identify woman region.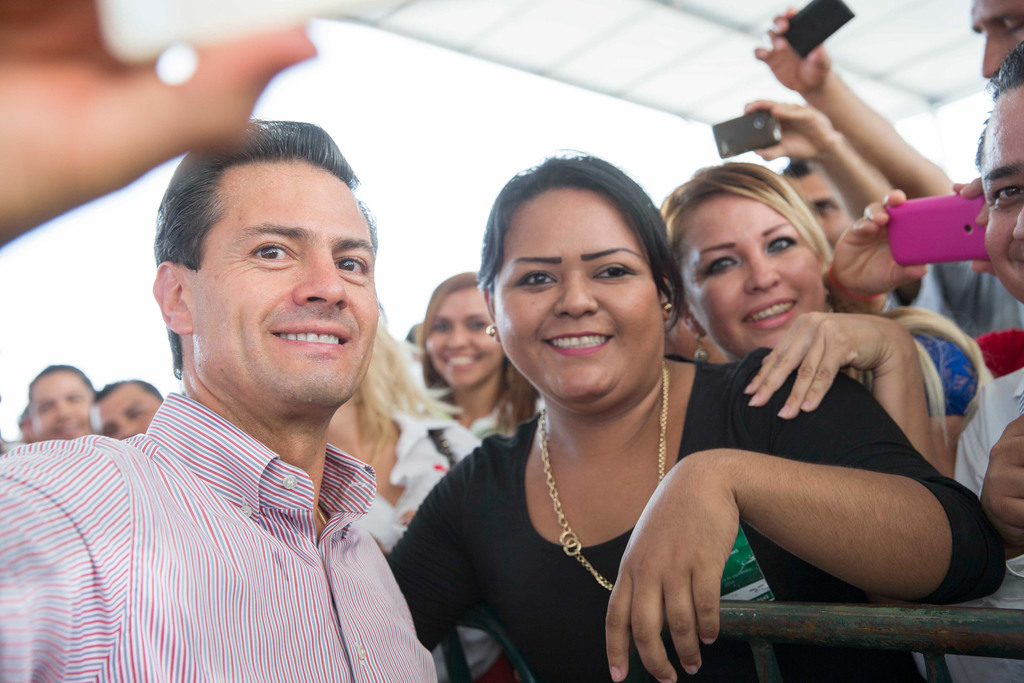
Region: locate(413, 265, 557, 449).
